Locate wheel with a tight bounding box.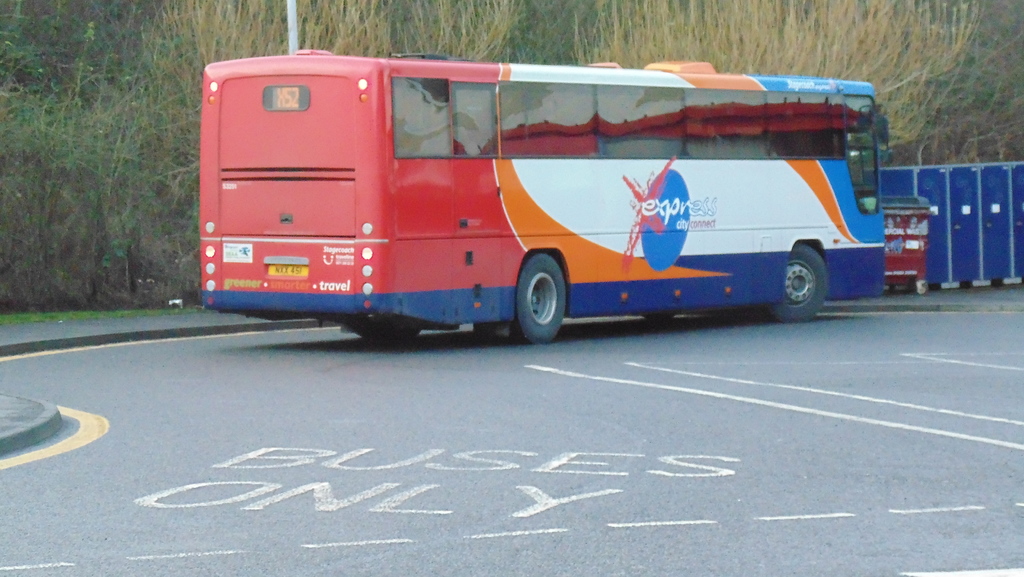
643:311:671:322.
